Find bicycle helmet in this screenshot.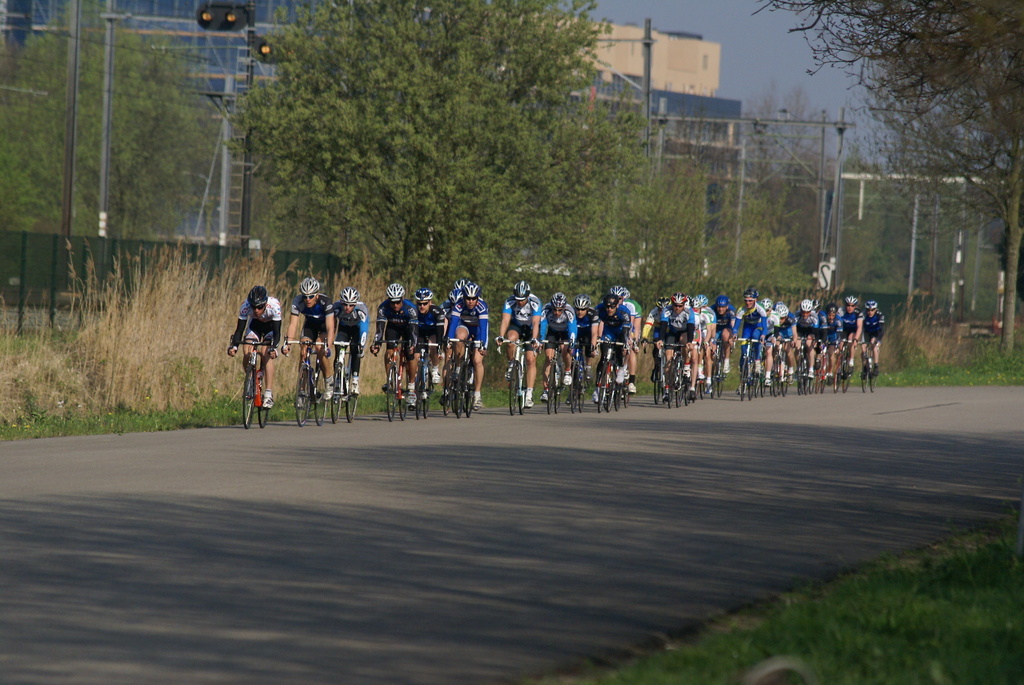
The bounding box for bicycle helmet is 609/285/624/300.
